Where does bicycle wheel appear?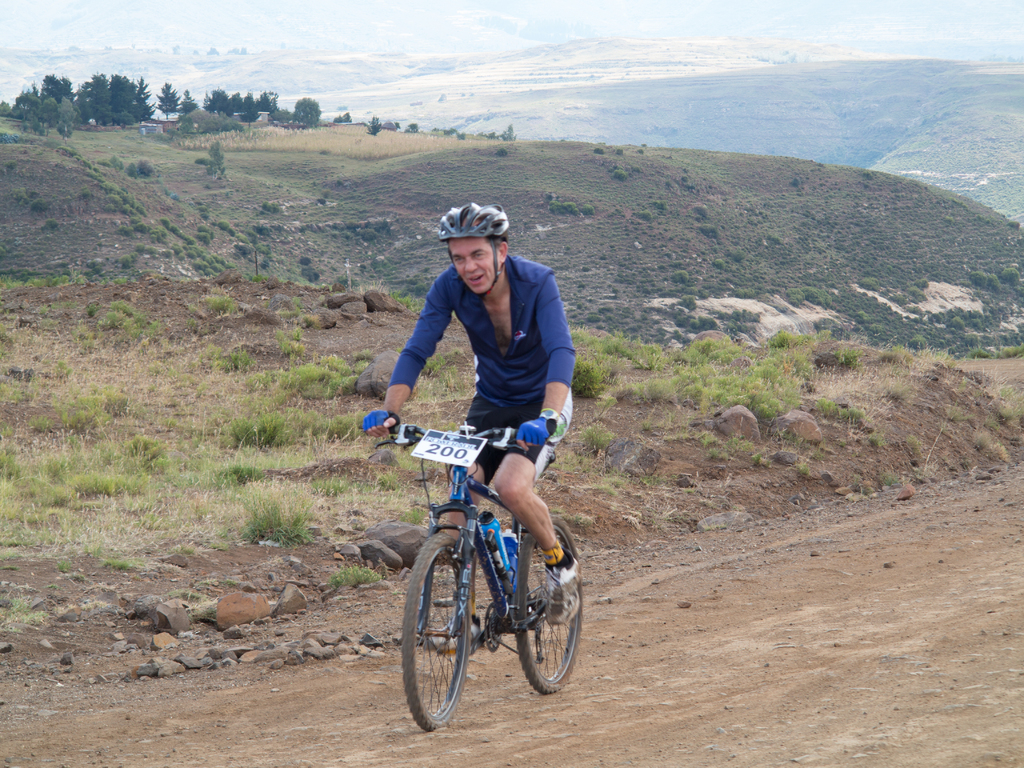
Appears at box=[515, 516, 582, 692].
